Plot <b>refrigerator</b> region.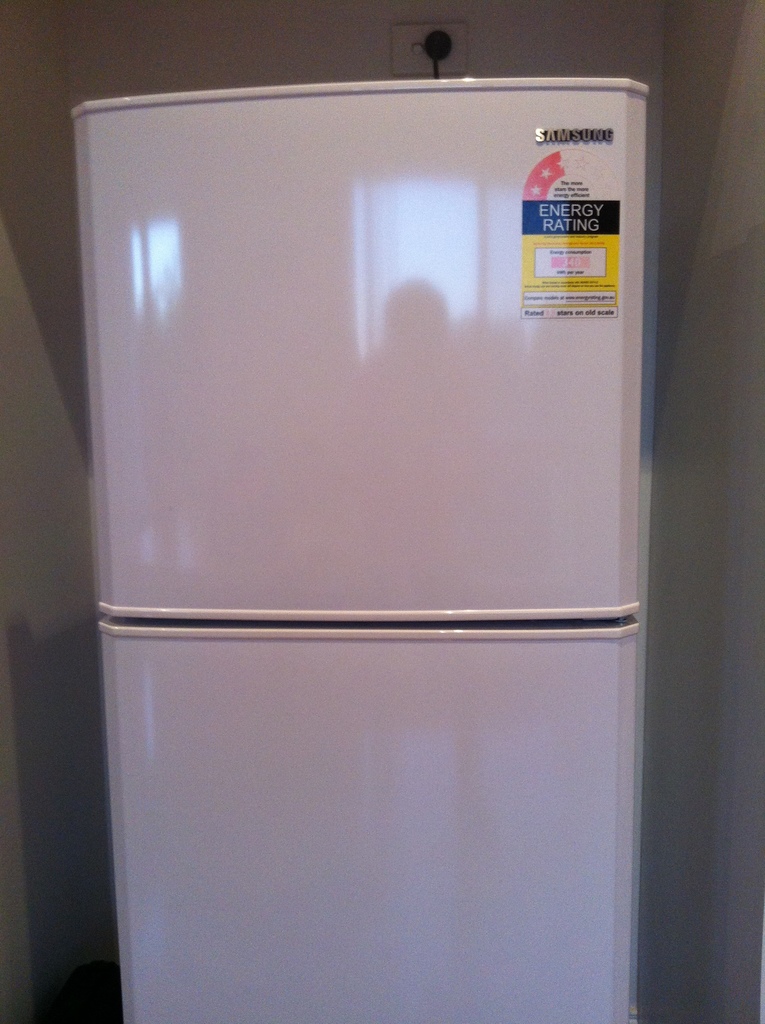
Plotted at (left=67, top=71, right=652, bottom=1023).
